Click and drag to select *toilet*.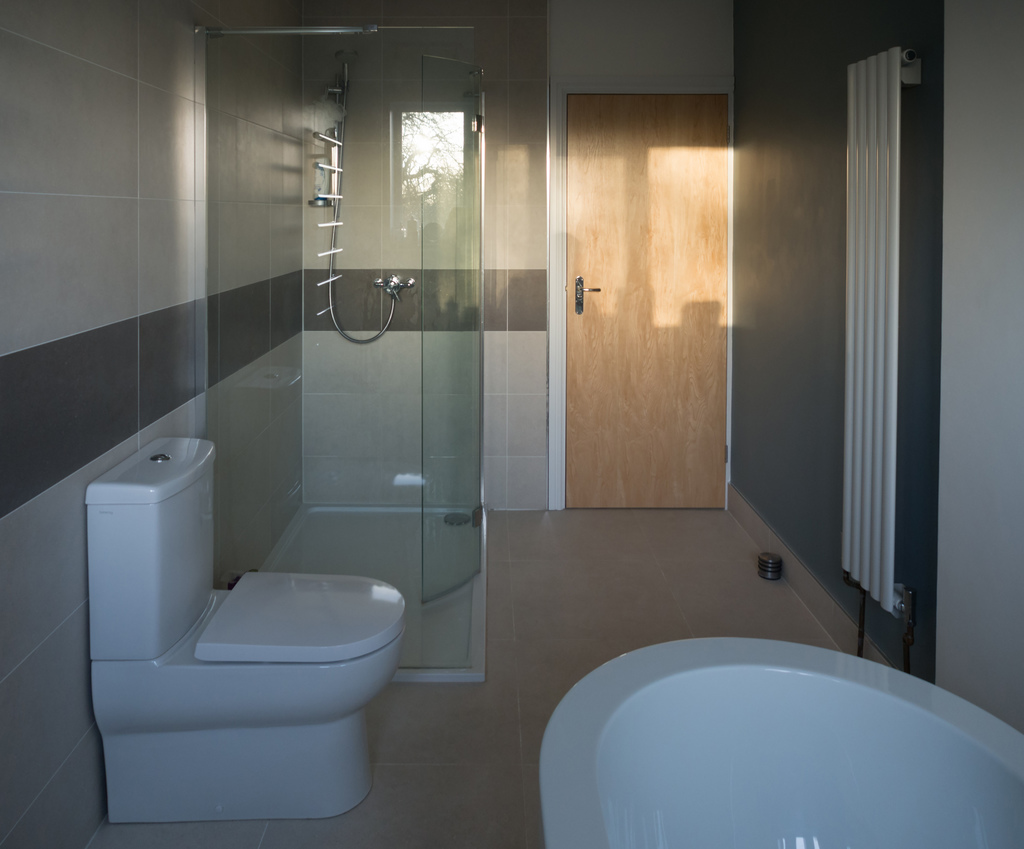
Selection: (x1=86, y1=583, x2=406, y2=828).
